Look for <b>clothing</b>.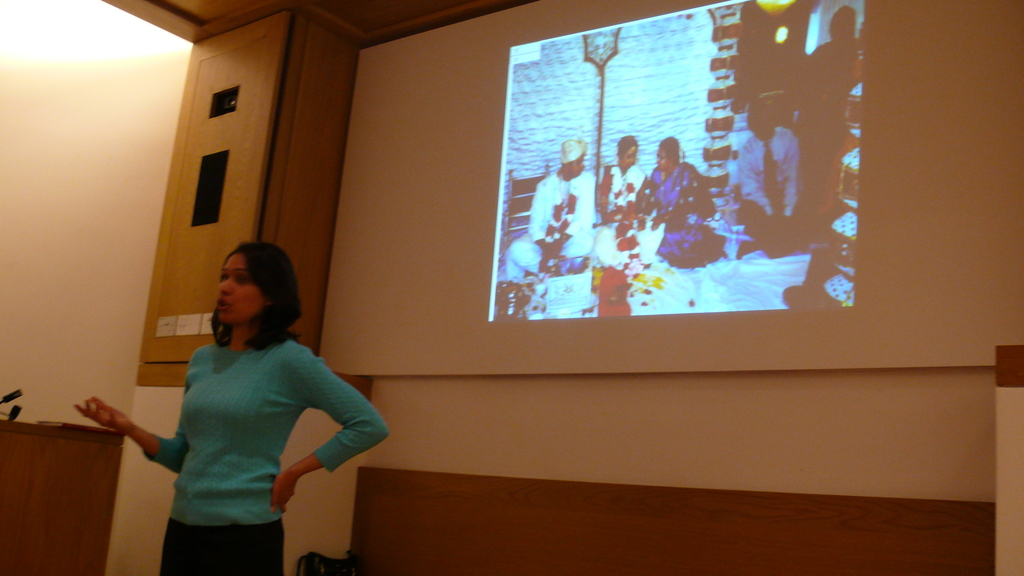
Found: 648,163,723,267.
